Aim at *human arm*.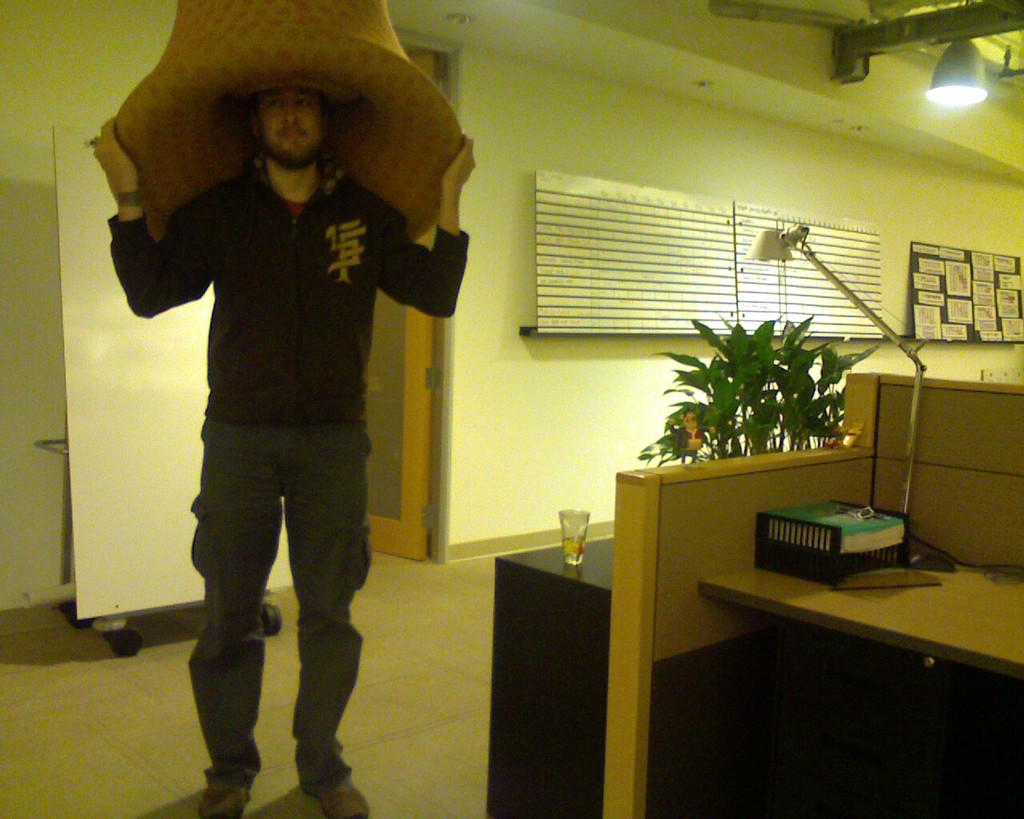
Aimed at 377:130:481:322.
